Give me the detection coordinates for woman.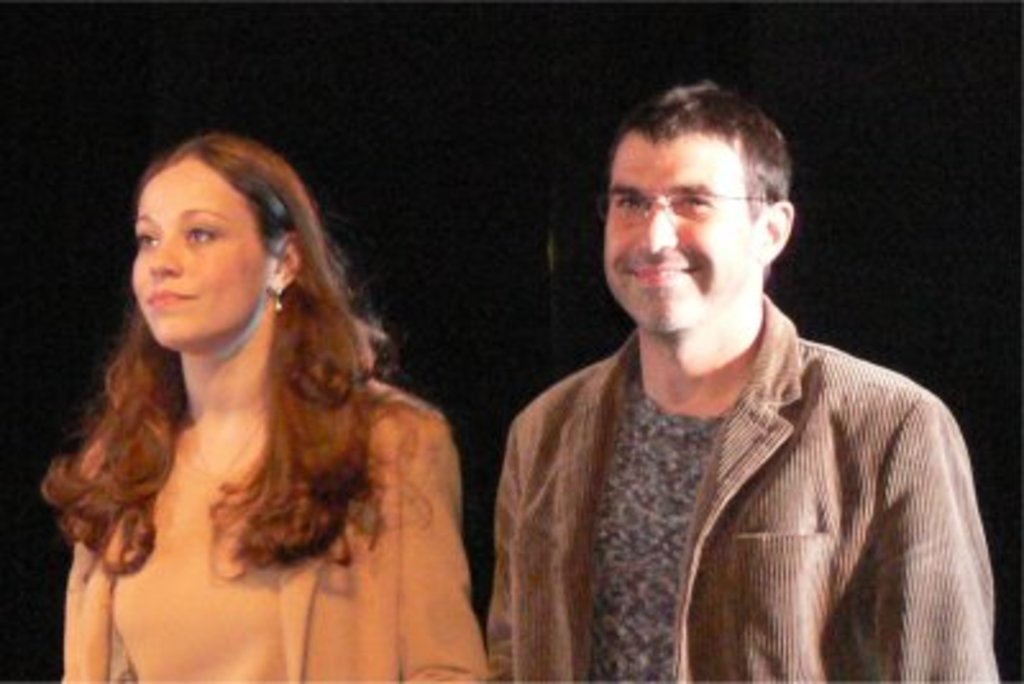
{"left": 44, "top": 133, "right": 486, "bottom": 681}.
